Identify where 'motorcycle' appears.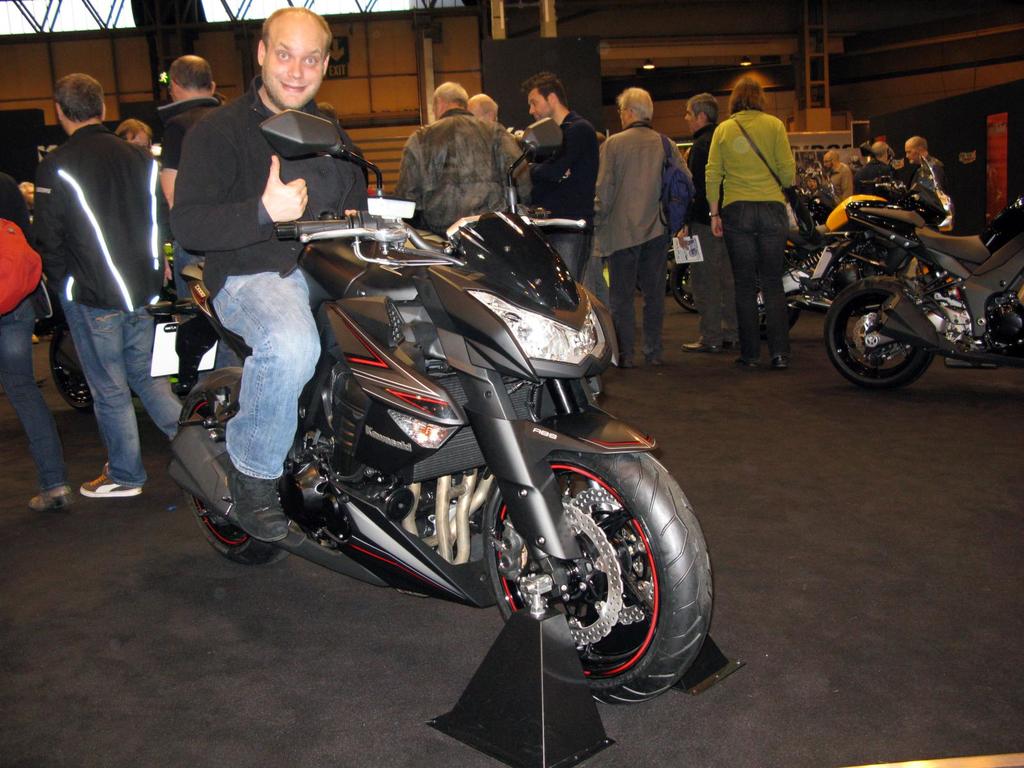
Appears at Rect(822, 198, 1023, 380).
